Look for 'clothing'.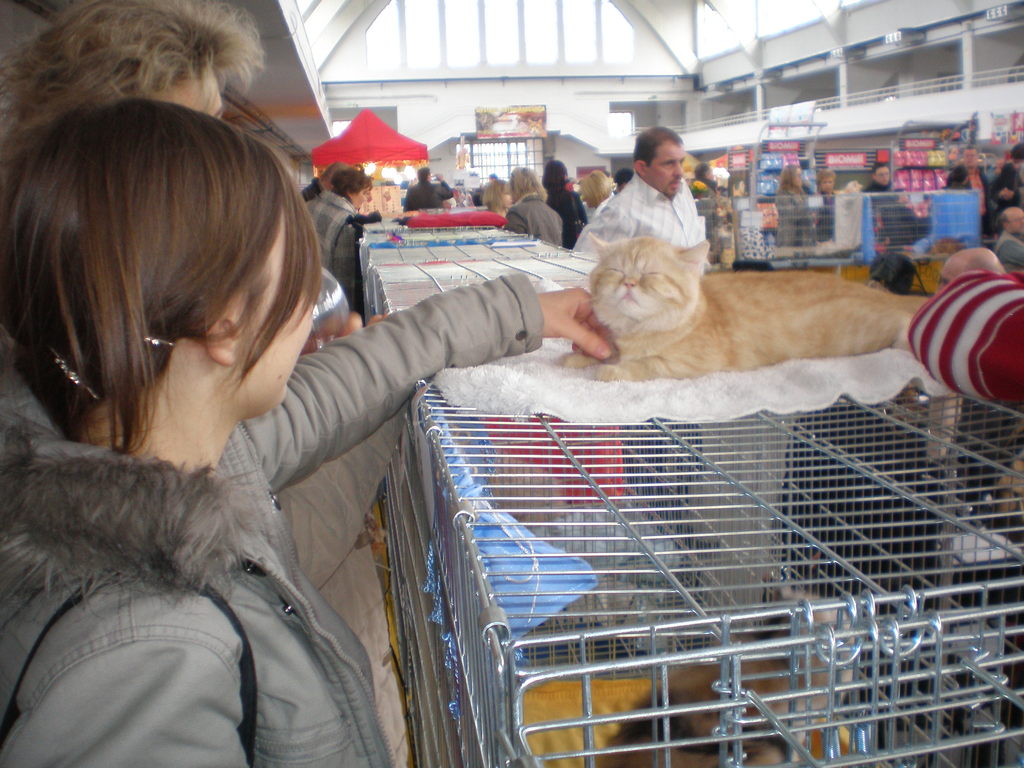
Found: Rect(912, 272, 1023, 403).
